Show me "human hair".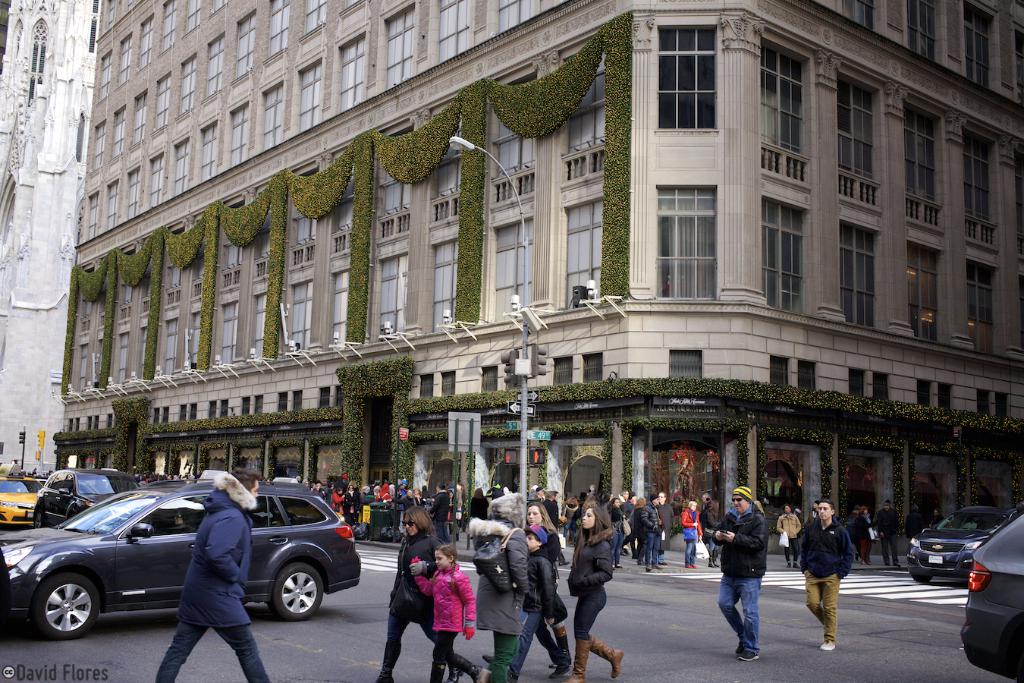
"human hair" is here: box(818, 499, 835, 515).
